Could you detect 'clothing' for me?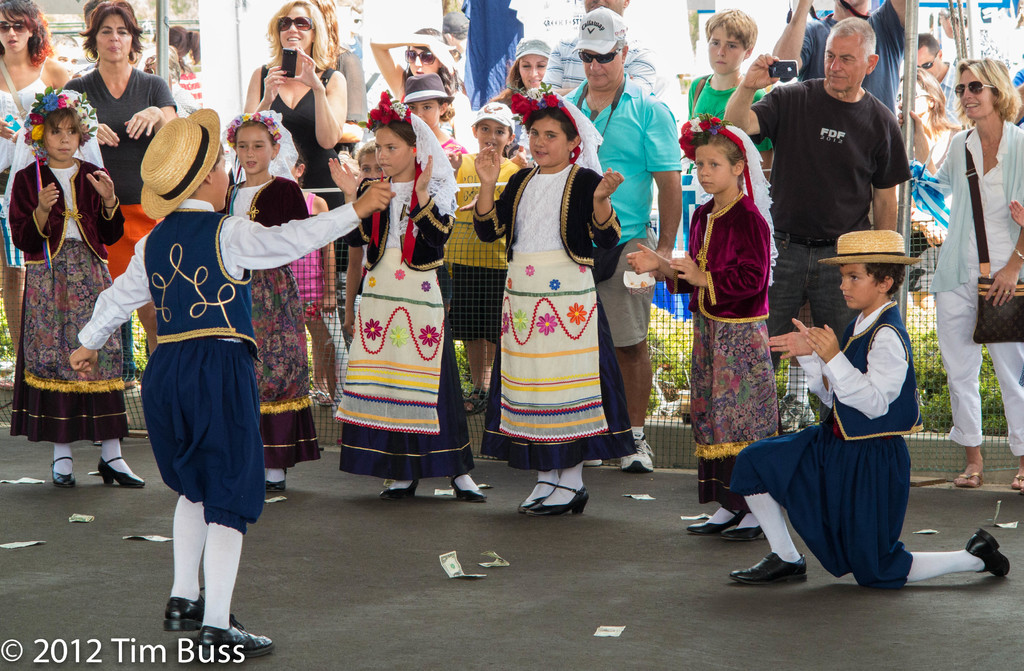
Detection result: box(666, 194, 788, 511).
